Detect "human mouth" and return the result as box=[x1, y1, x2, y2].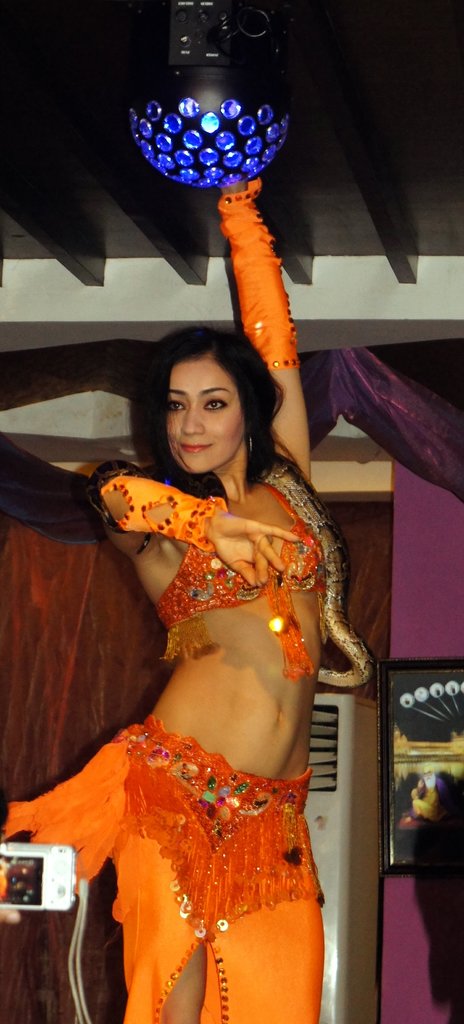
box=[178, 442, 211, 454].
